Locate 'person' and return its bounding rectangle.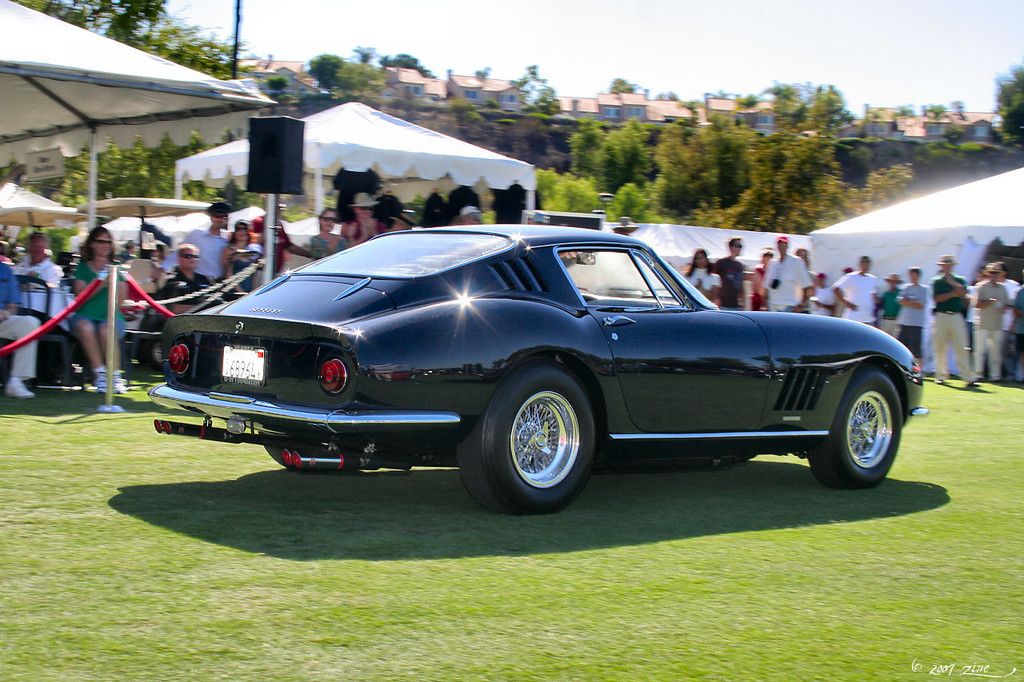
759/242/812/320.
